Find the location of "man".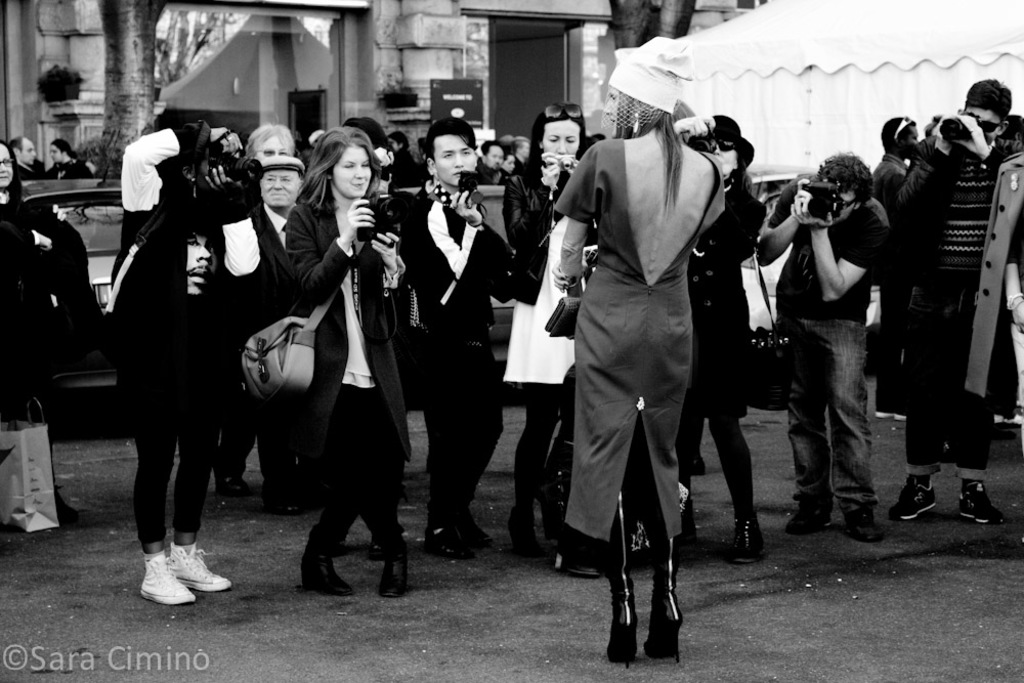
Location: crop(392, 110, 507, 560).
